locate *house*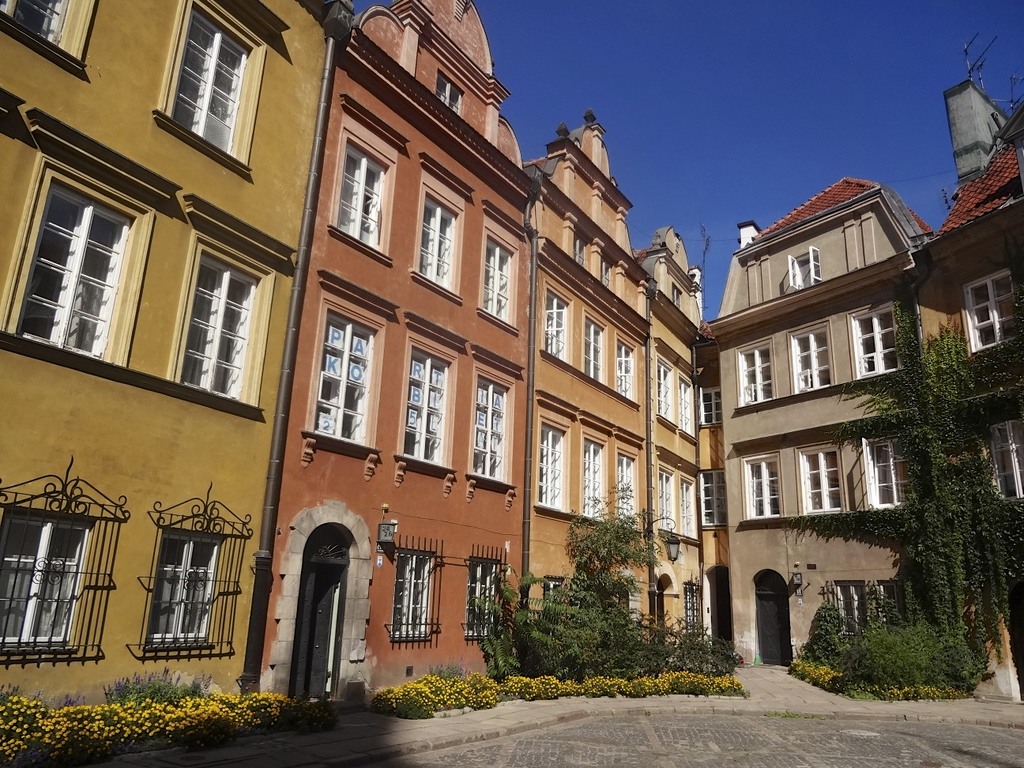
detection(239, 0, 539, 718)
